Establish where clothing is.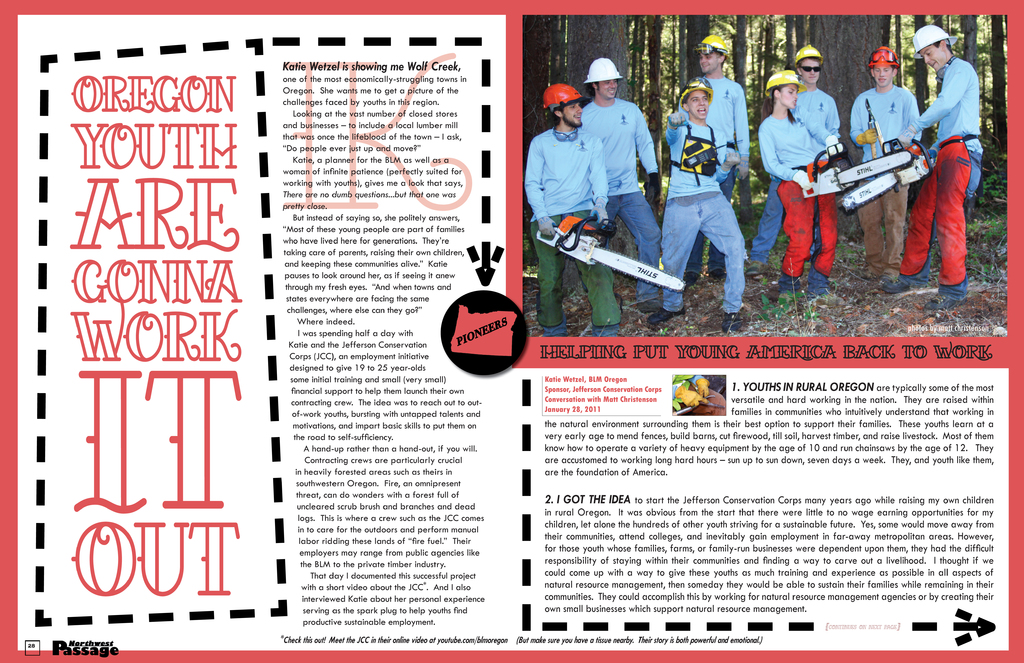
Established at 527, 131, 614, 325.
